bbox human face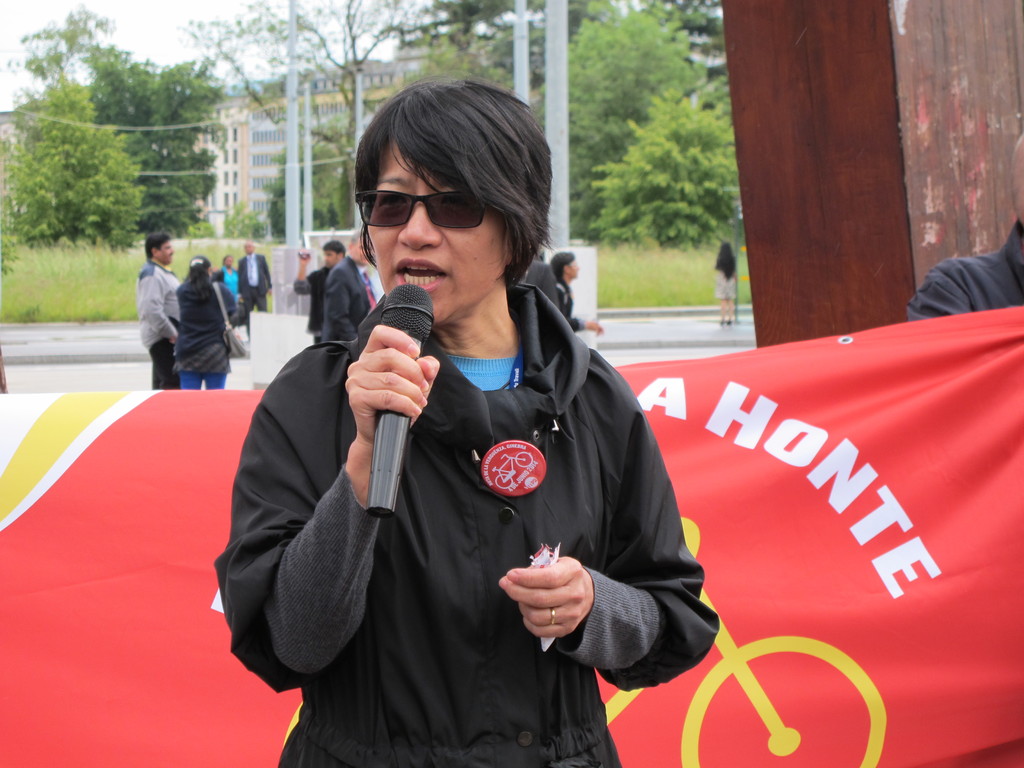
324/249/339/266
